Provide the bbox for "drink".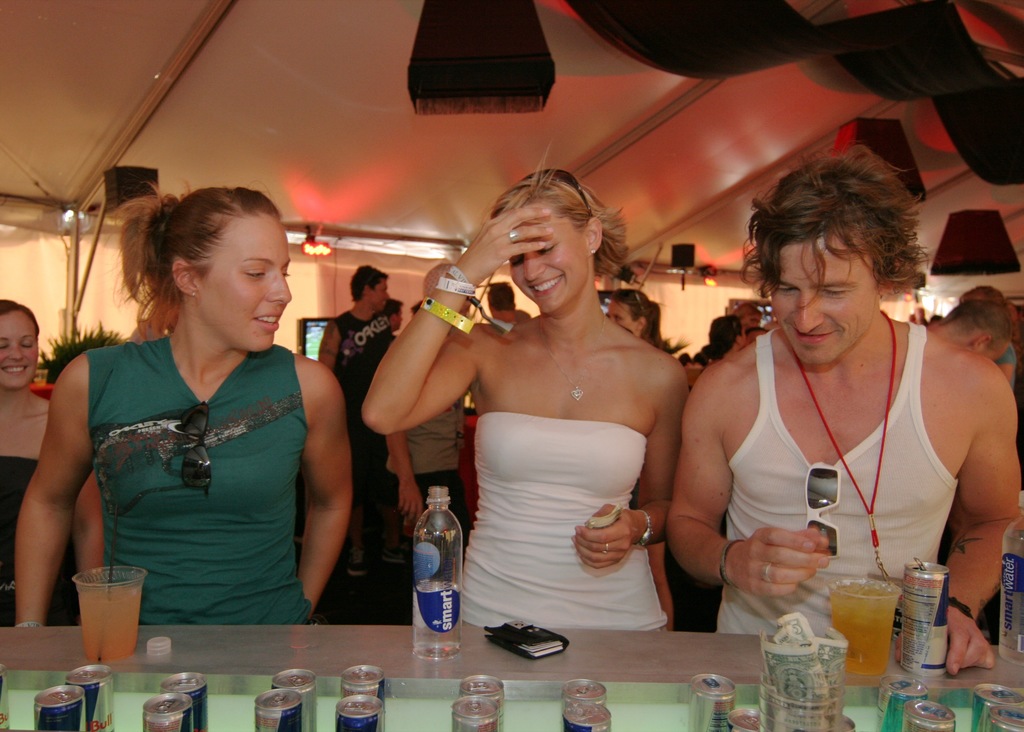
region(161, 671, 204, 729).
